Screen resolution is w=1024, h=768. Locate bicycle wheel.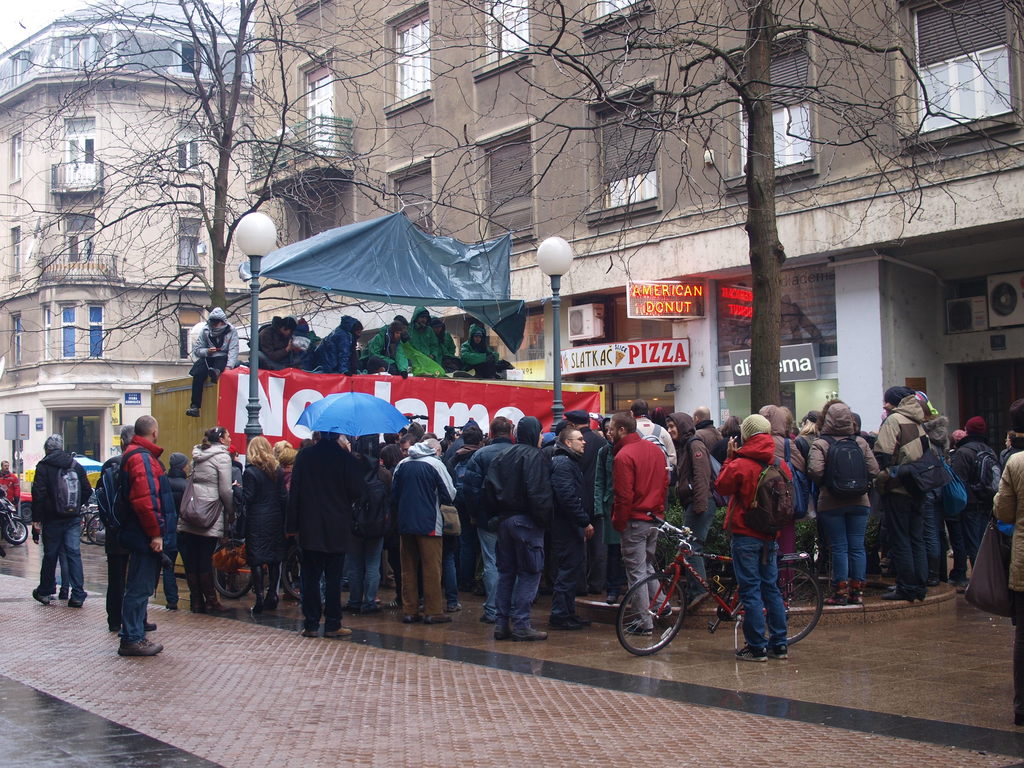
(left=77, top=512, right=98, bottom=548).
